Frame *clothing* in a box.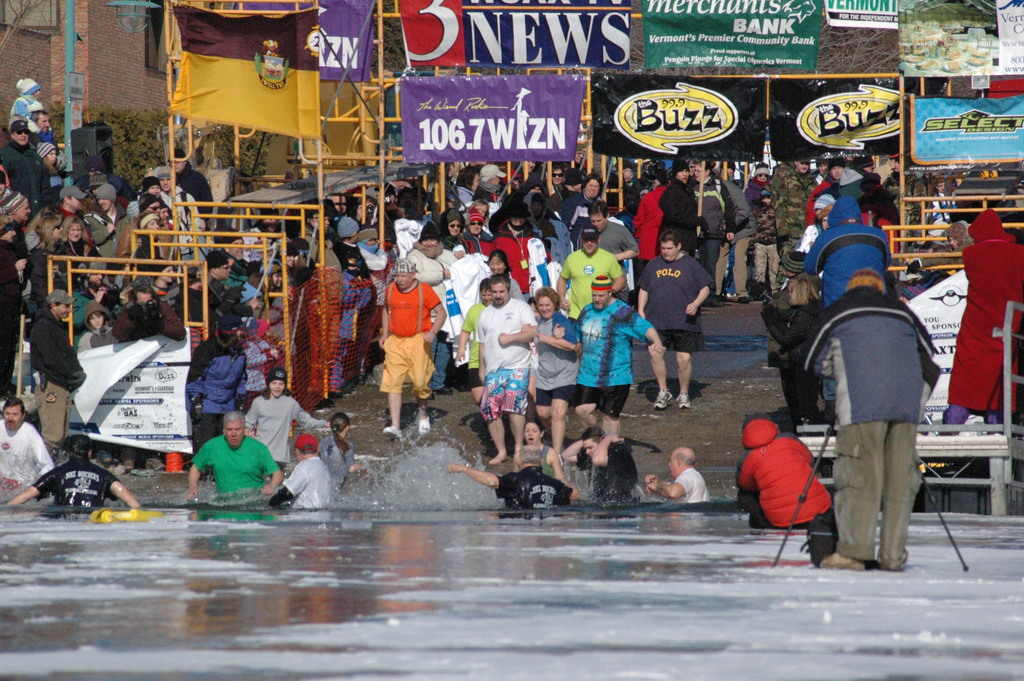
l=440, t=202, r=479, b=277.
